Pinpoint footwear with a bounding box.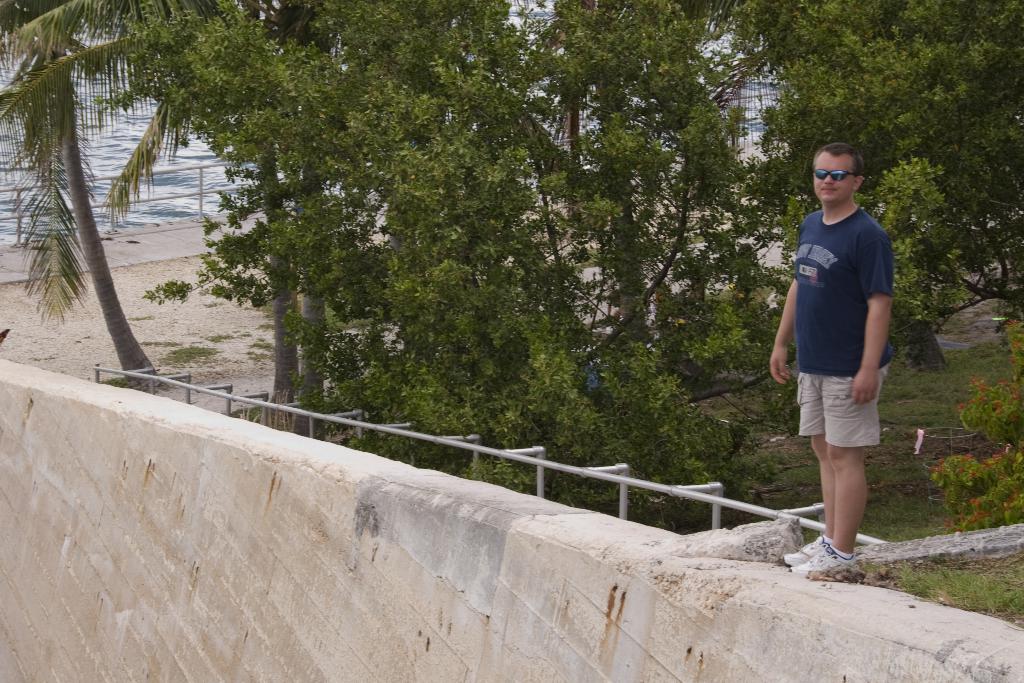
788,547,860,577.
